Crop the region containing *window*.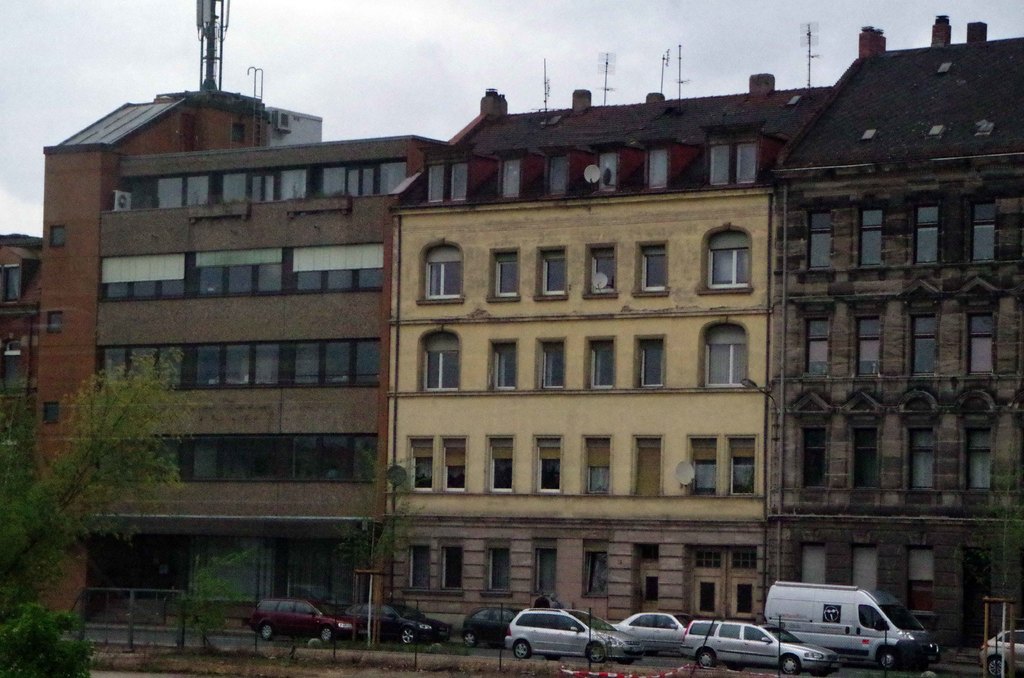
Crop region: detection(902, 302, 939, 375).
